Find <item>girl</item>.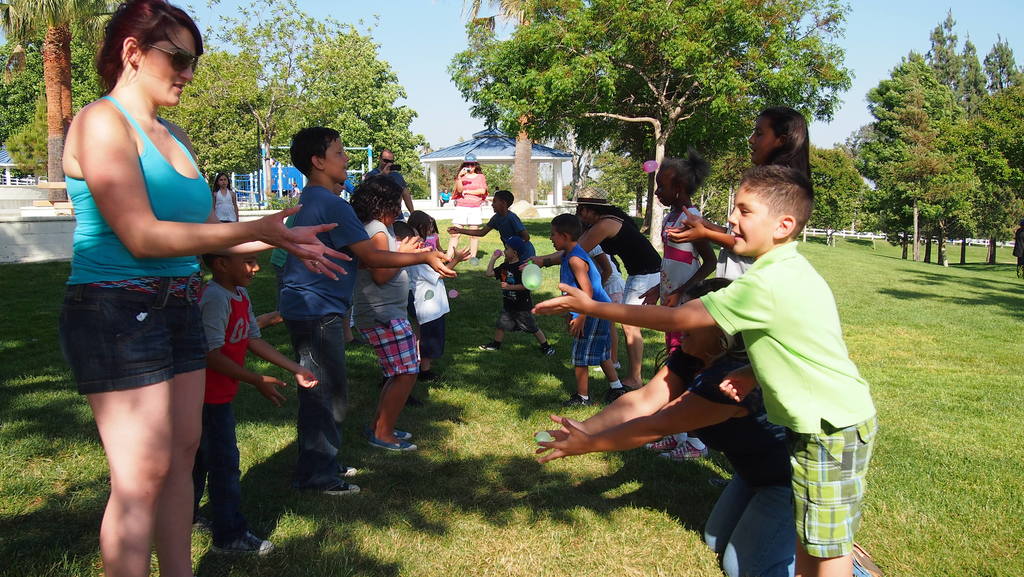
[x1=531, y1=271, x2=887, y2=574].
